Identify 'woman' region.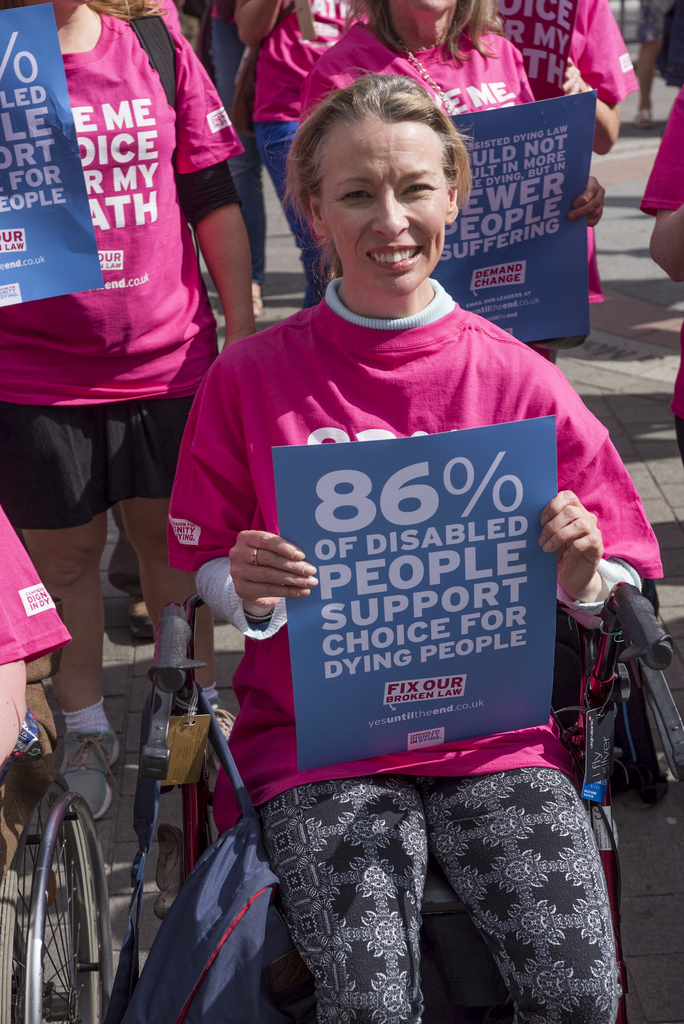
Region: 237/0/365/287.
